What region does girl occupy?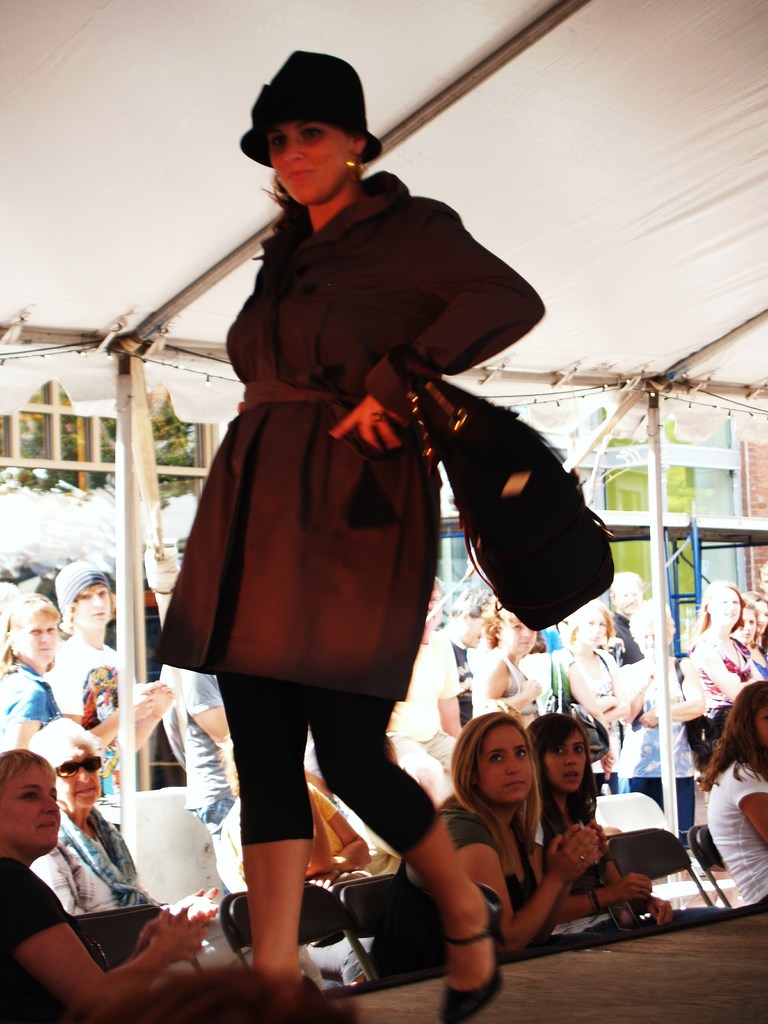
bbox(698, 680, 767, 915).
